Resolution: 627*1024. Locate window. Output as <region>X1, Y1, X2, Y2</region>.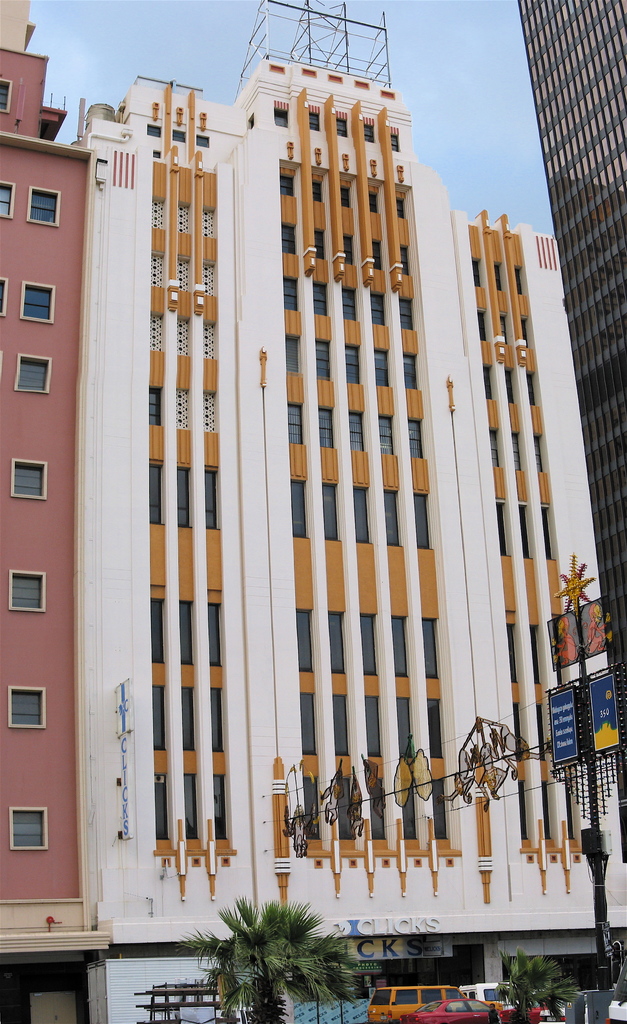
<region>518, 264, 525, 296</region>.
